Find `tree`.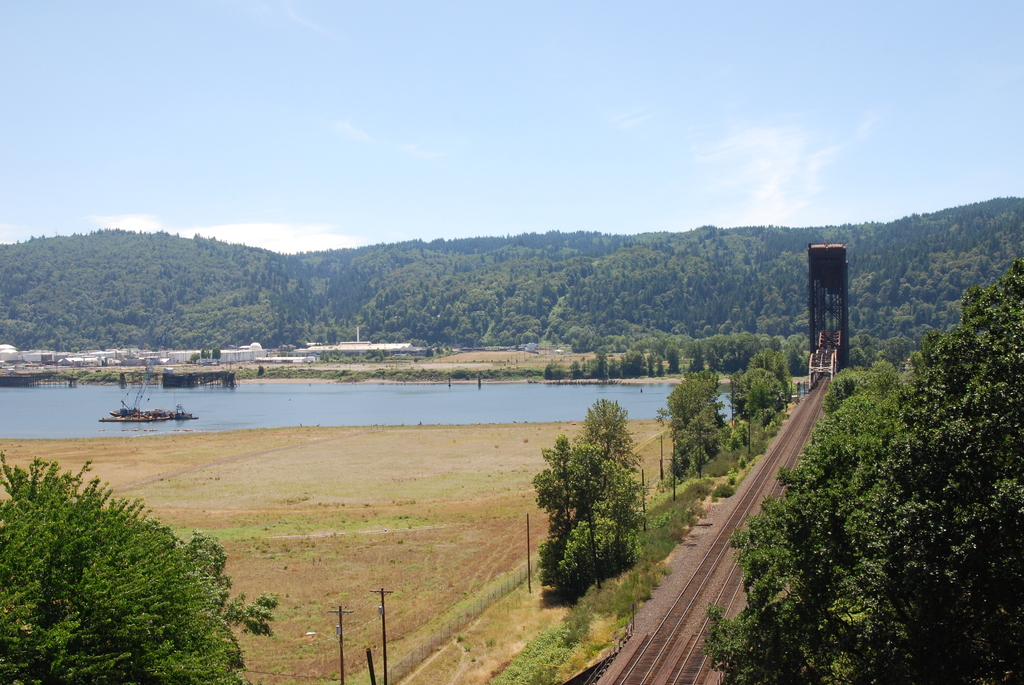
bbox=(694, 256, 1023, 680).
